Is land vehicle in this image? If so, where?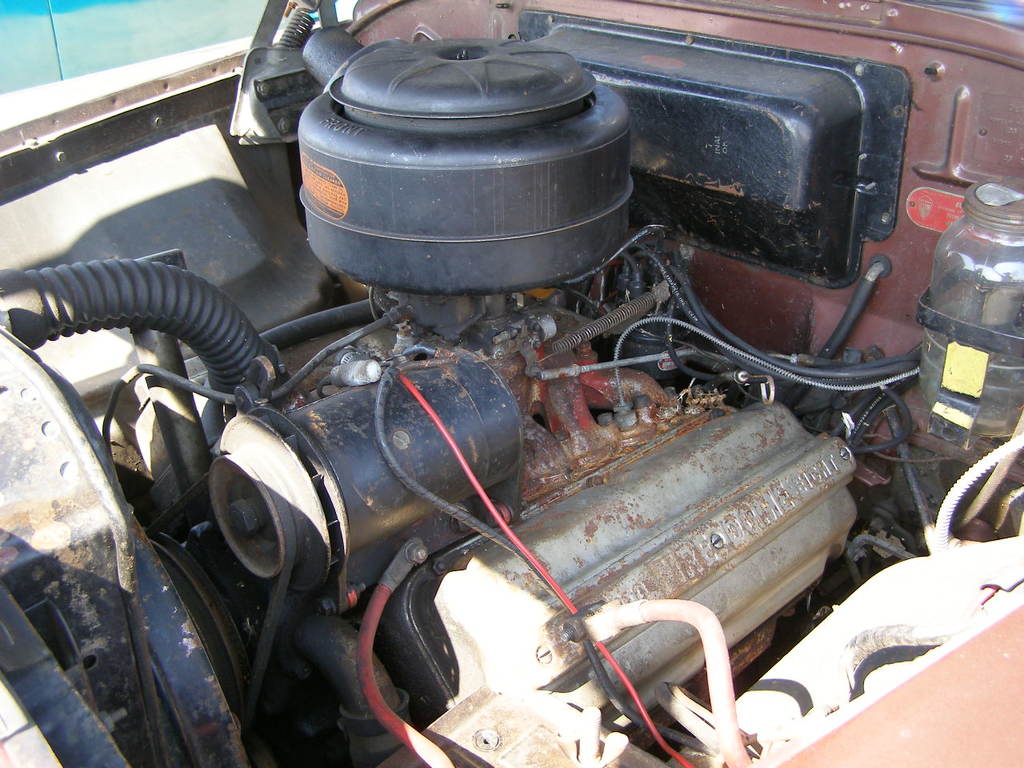
Yes, at (0,0,1022,767).
